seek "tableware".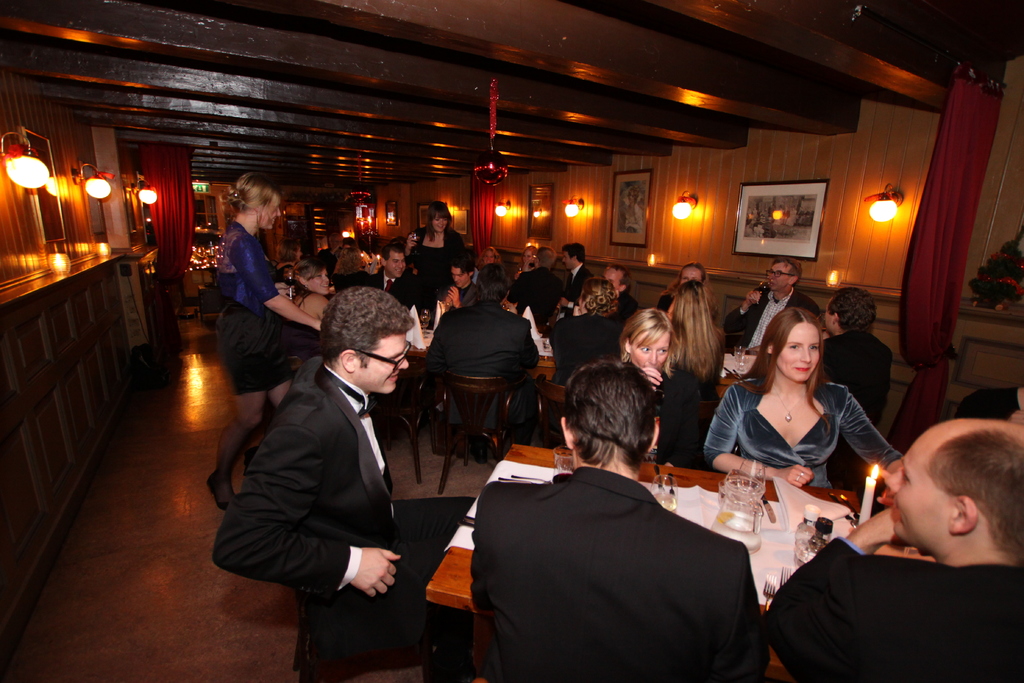
[716,481,763,552].
